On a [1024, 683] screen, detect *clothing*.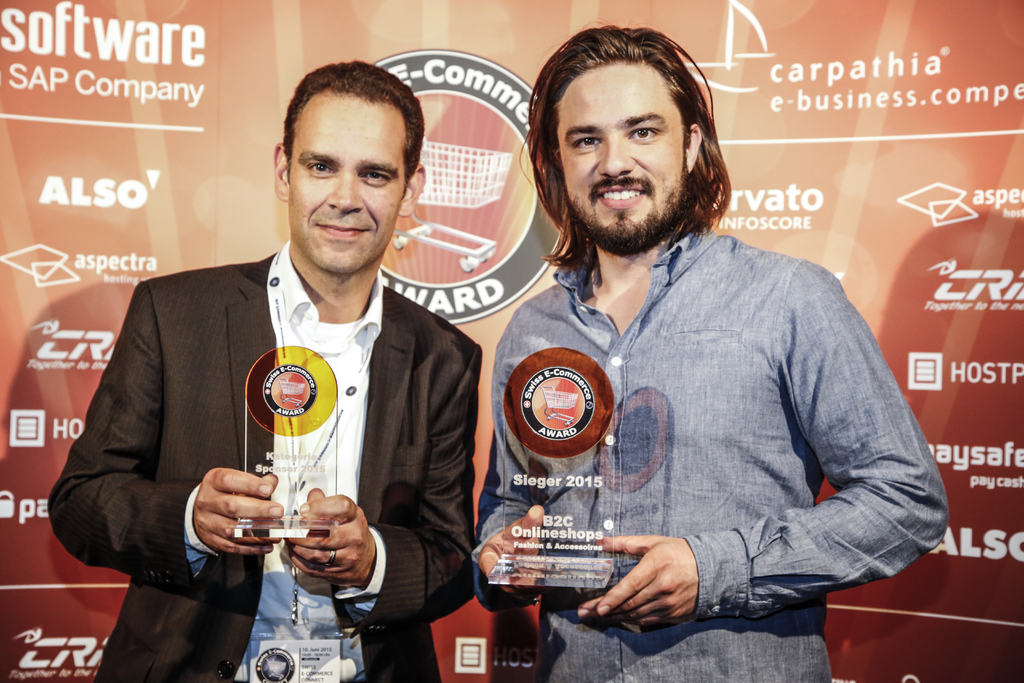
bbox=(45, 238, 476, 682).
